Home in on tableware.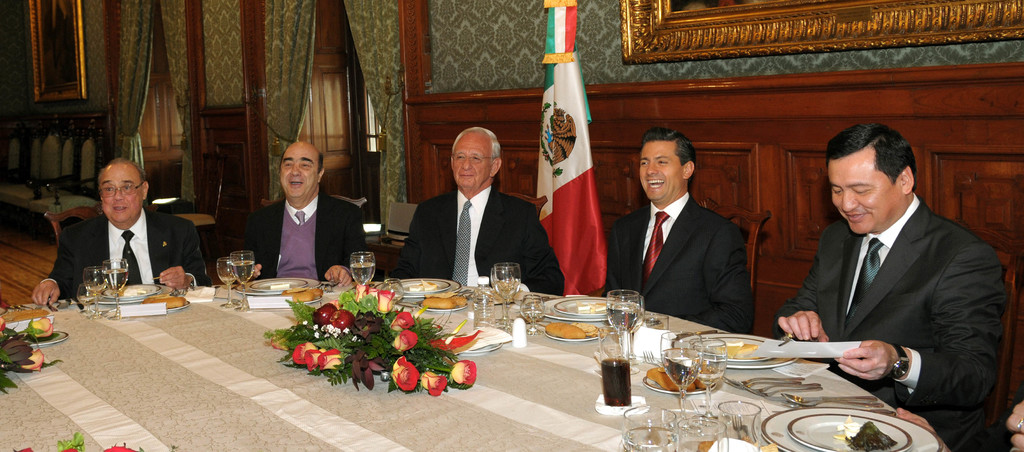
Homed in at 687, 335, 731, 414.
